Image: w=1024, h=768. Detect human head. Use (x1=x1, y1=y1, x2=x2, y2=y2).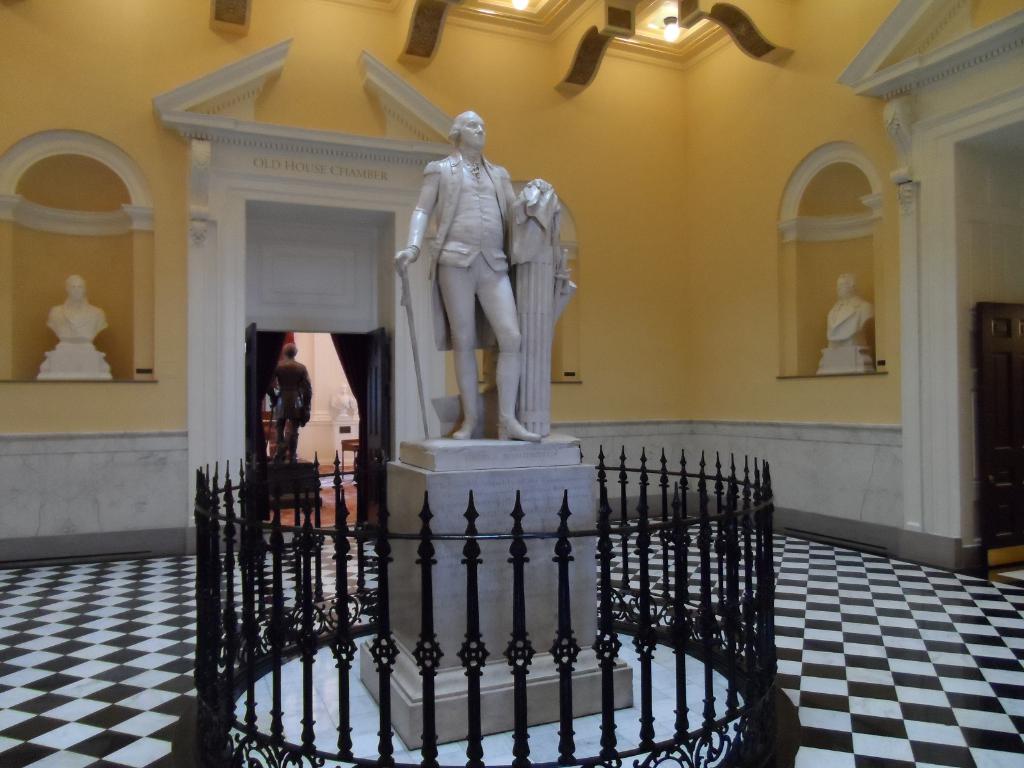
(x1=446, y1=106, x2=484, y2=150).
